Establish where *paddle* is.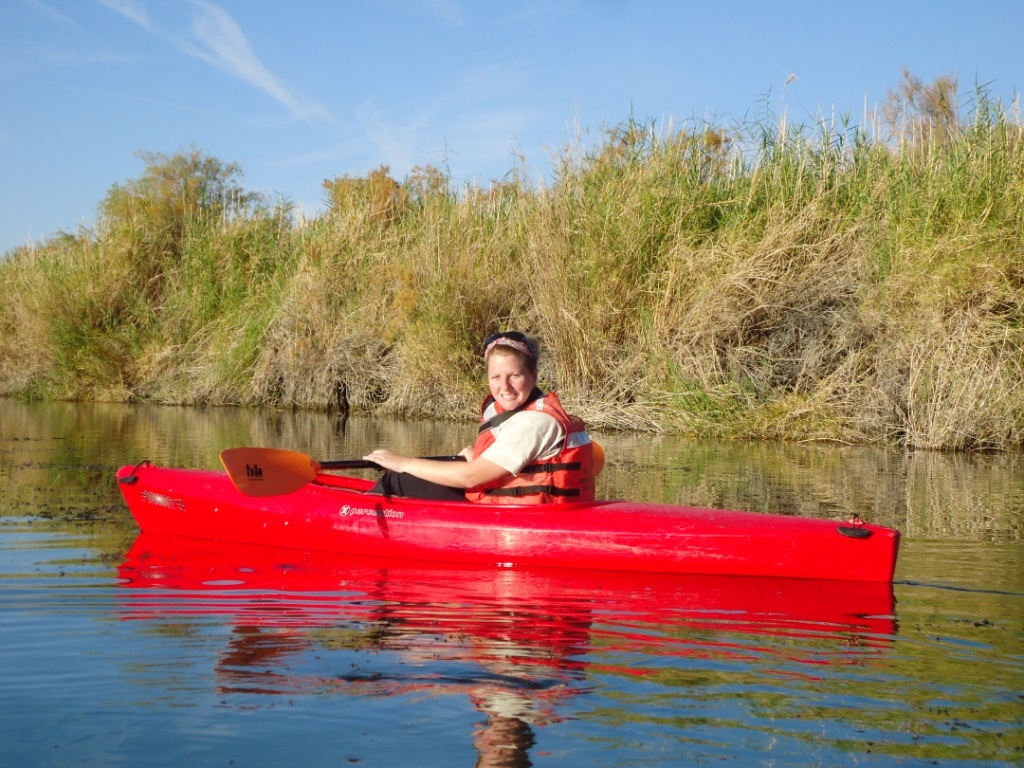
Established at 218/443/463/493.
